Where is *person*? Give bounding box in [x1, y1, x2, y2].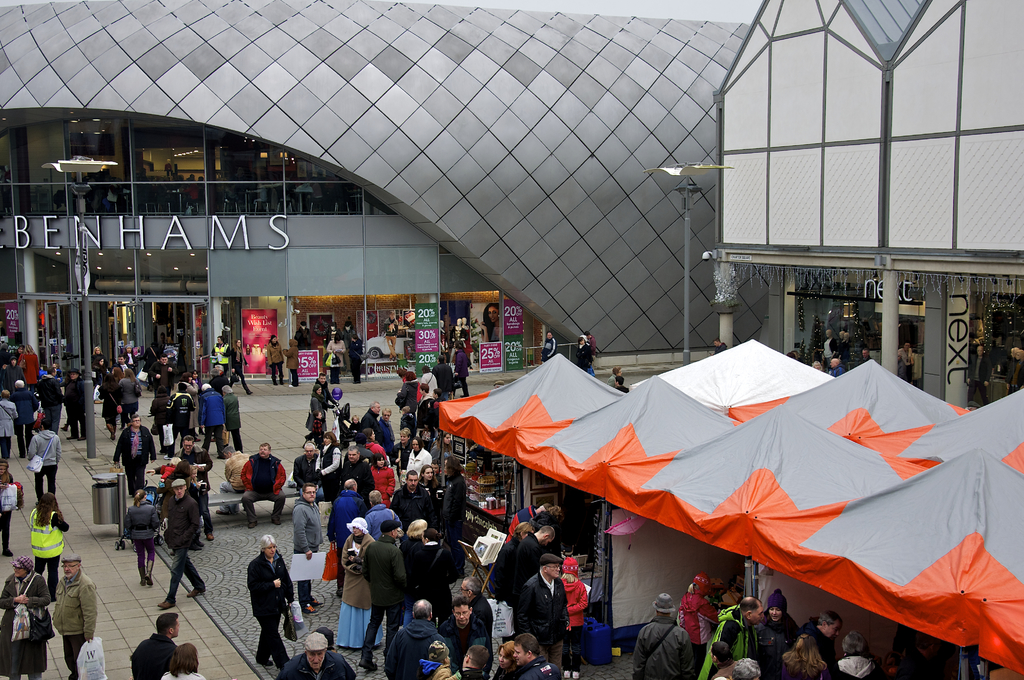
[0, 457, 27, 562].
